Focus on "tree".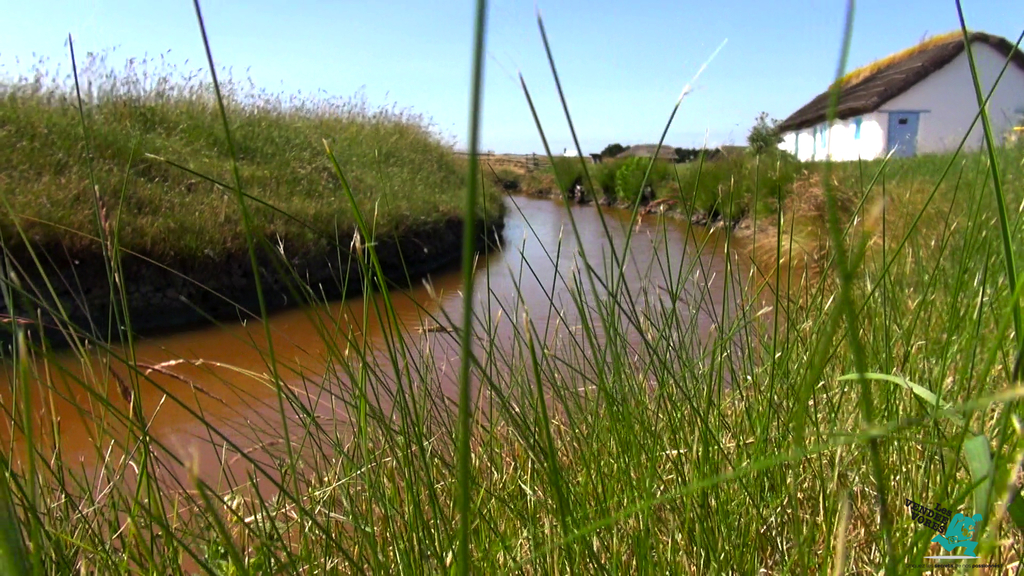
Focused at <bbox>724, 95, 806, 161</bbox>.
